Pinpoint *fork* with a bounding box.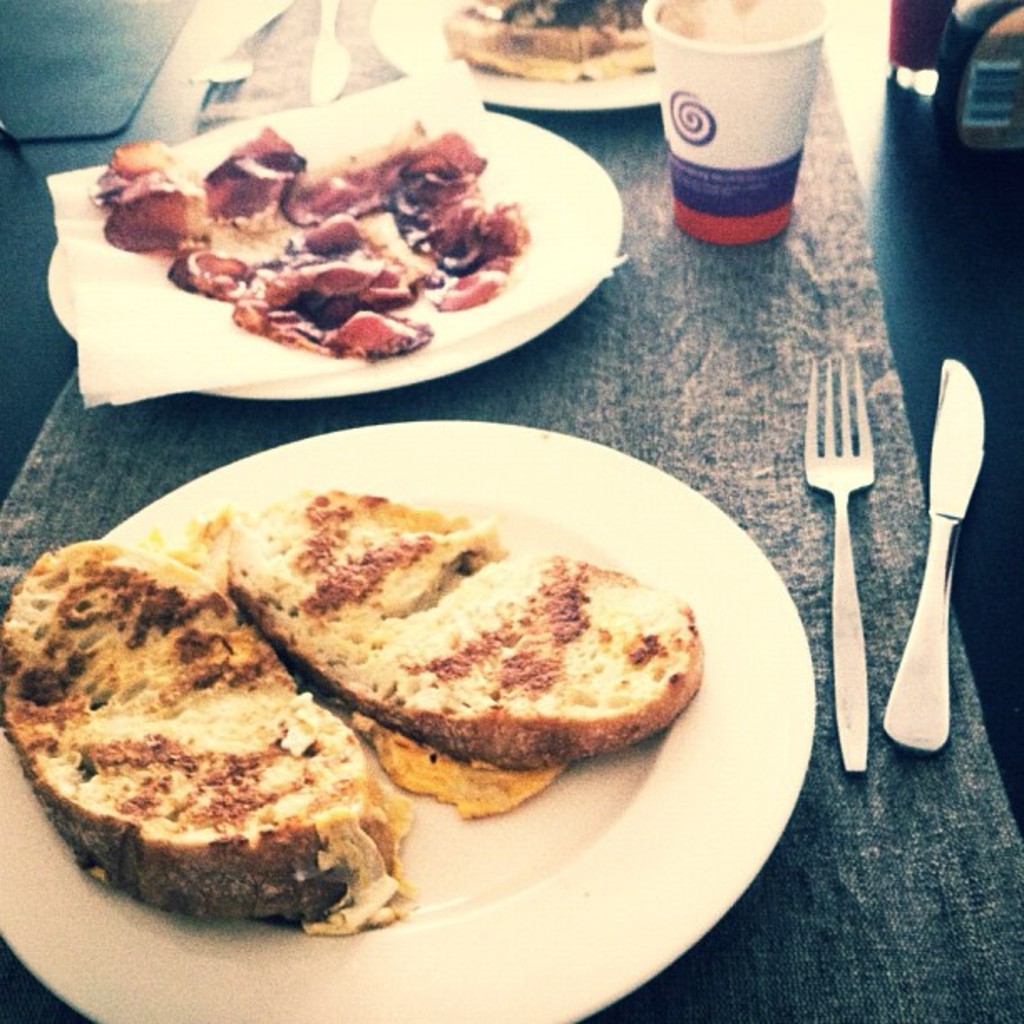
bbox(795, 323, 910, 755).
